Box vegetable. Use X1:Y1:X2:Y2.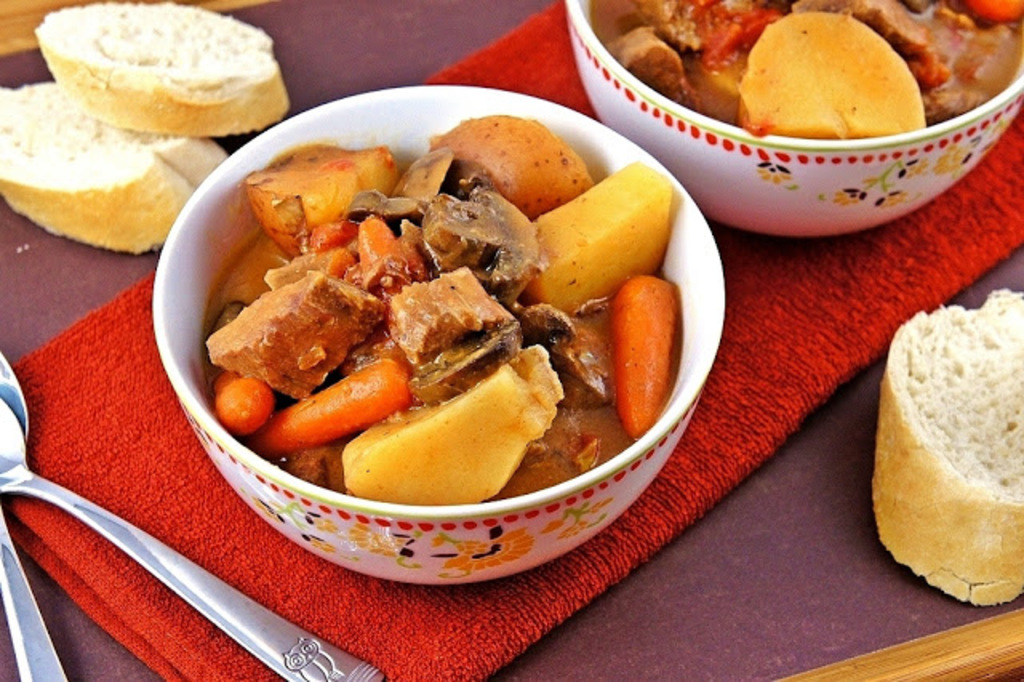
518:154:667:315.
